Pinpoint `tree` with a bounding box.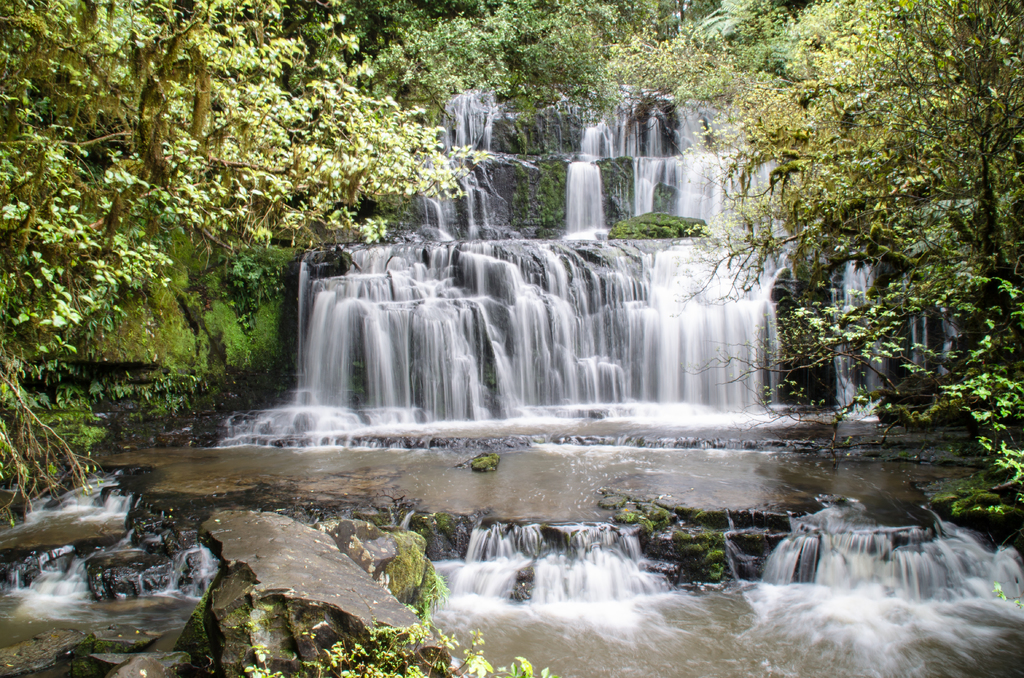
374,0,699,149.
